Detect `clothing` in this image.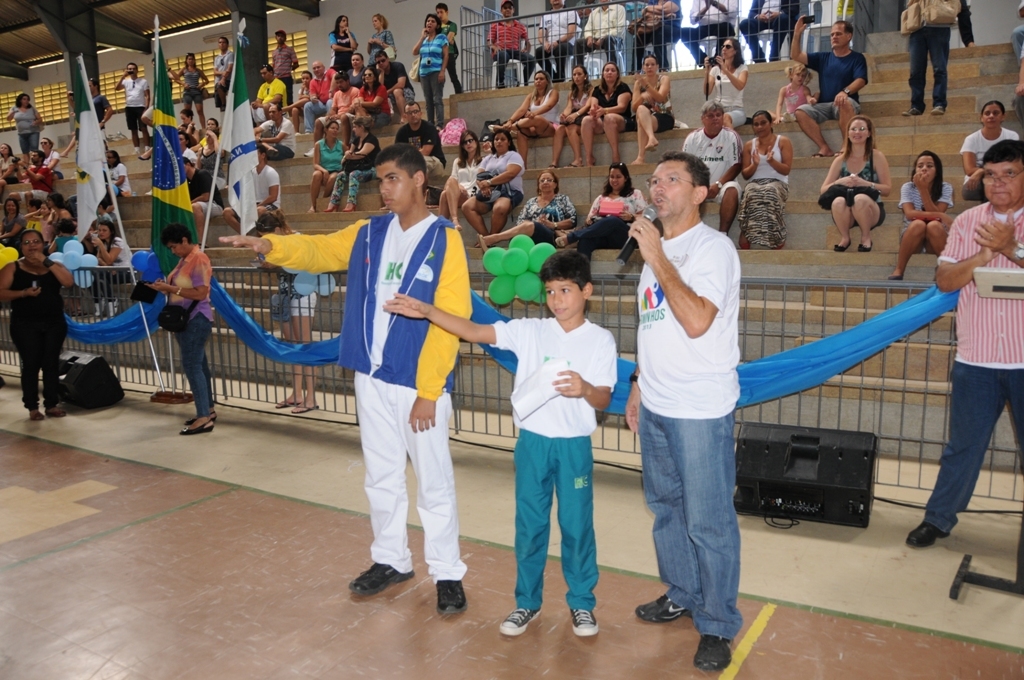
Detection: bbox=(635, 217, 741, 635).
